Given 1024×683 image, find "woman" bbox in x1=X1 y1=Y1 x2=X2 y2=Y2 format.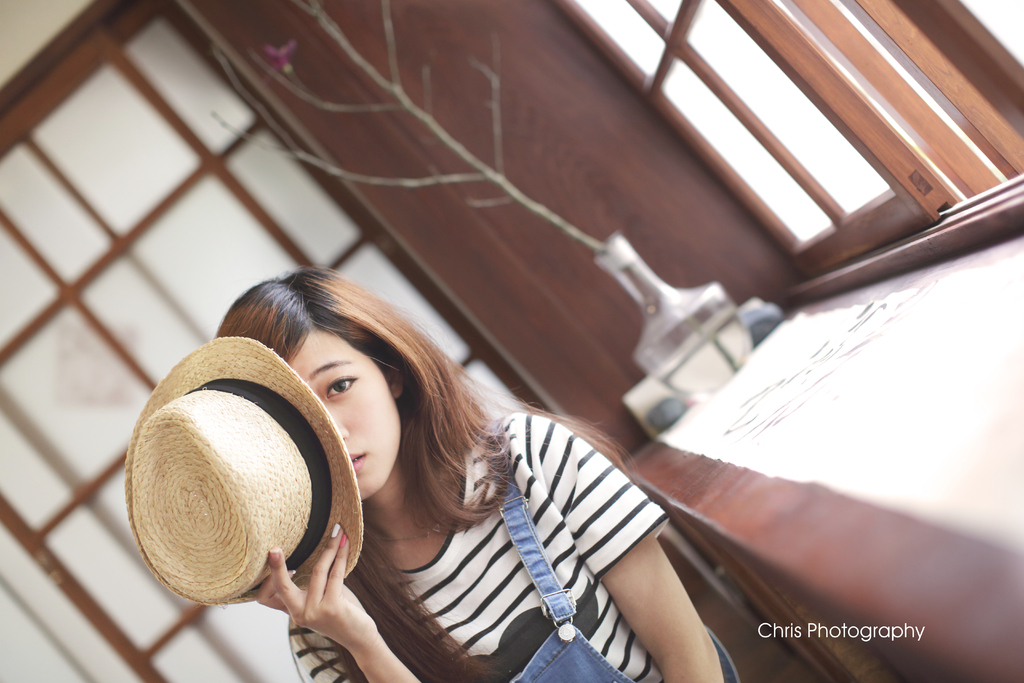
x1=165 y1=264 x2=730 y2=675.
